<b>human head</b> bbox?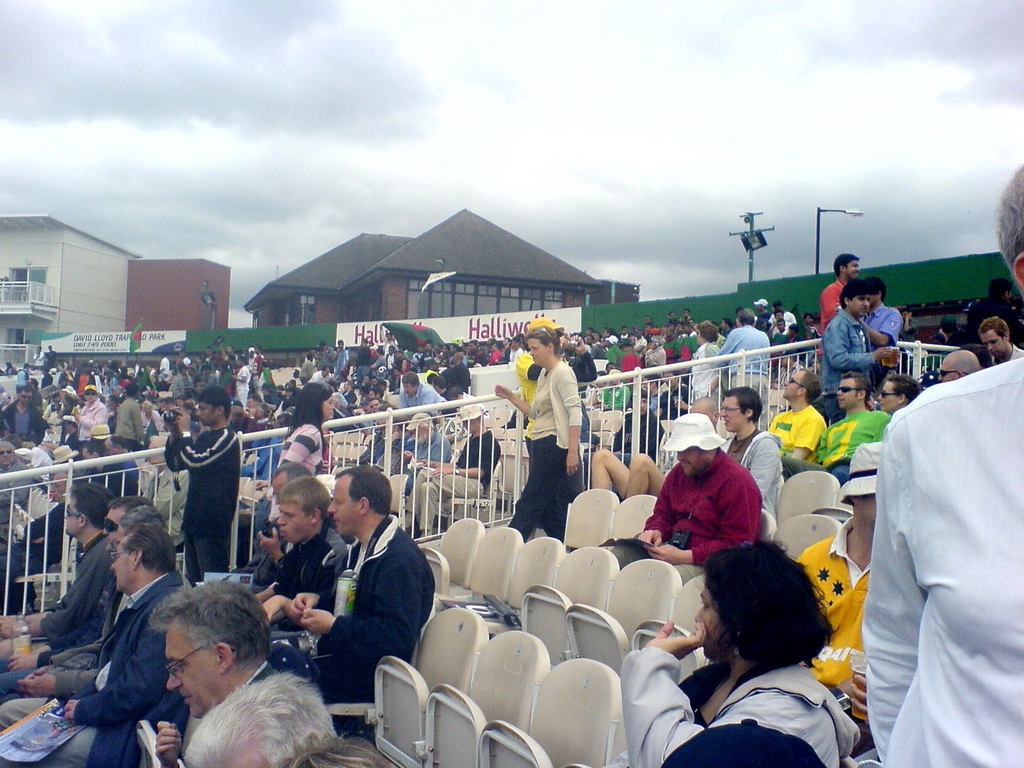
locate(875, 374, 920, 413)
